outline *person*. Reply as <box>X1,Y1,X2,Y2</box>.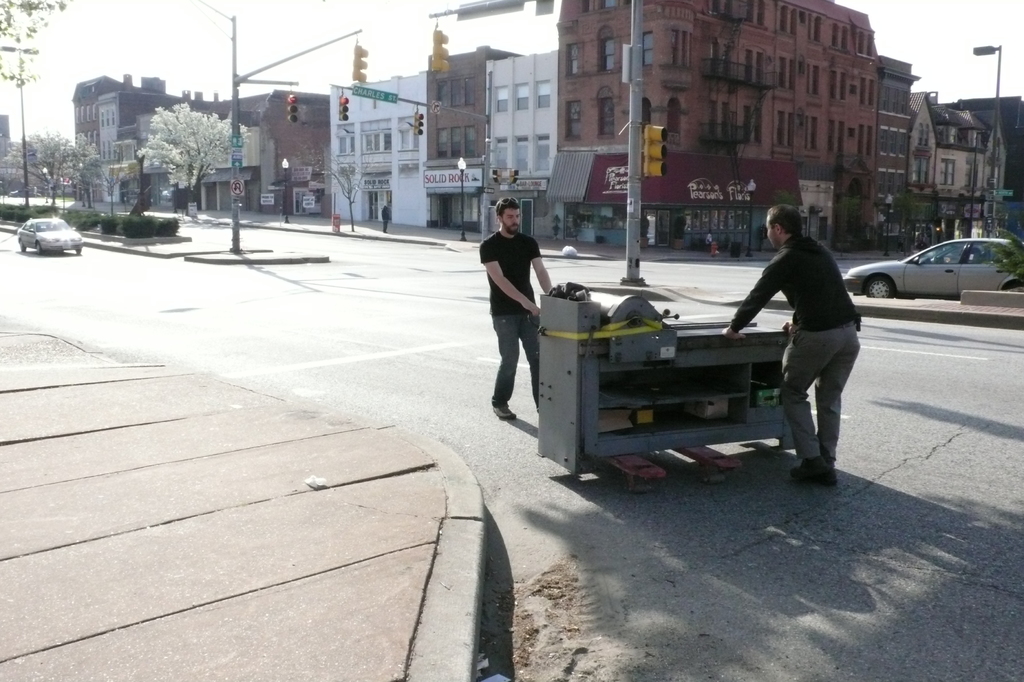
<box>477,194,553,425</box>.
